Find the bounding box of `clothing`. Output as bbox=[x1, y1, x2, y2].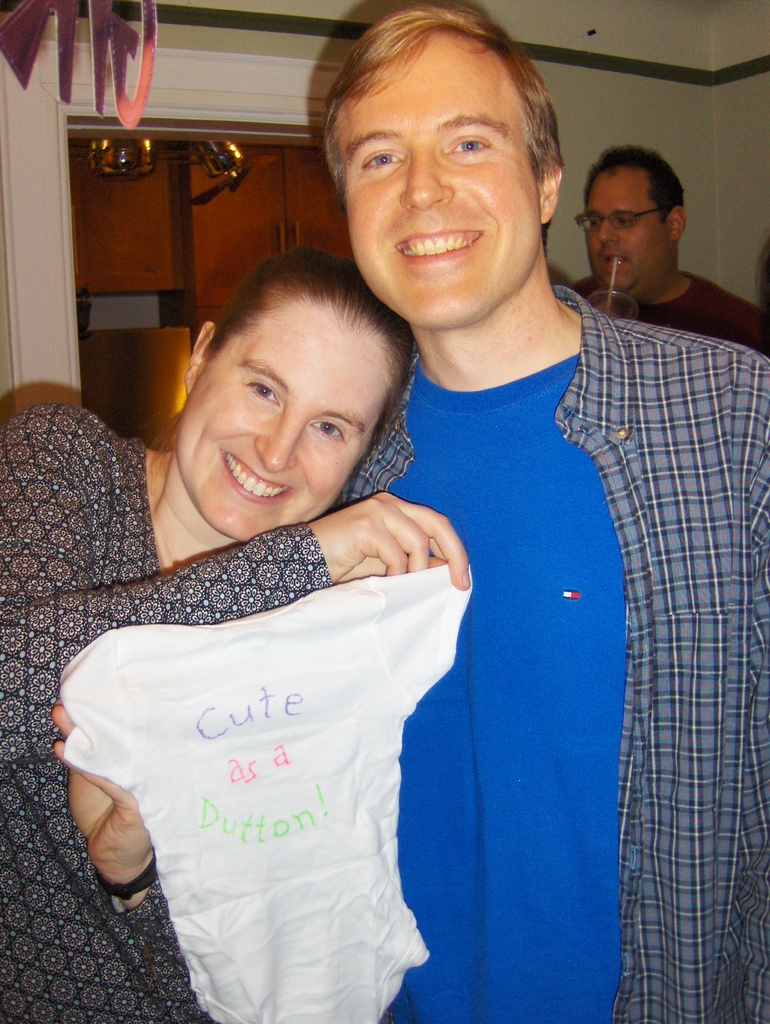
bbox=[0, 404, 332, 1023].
